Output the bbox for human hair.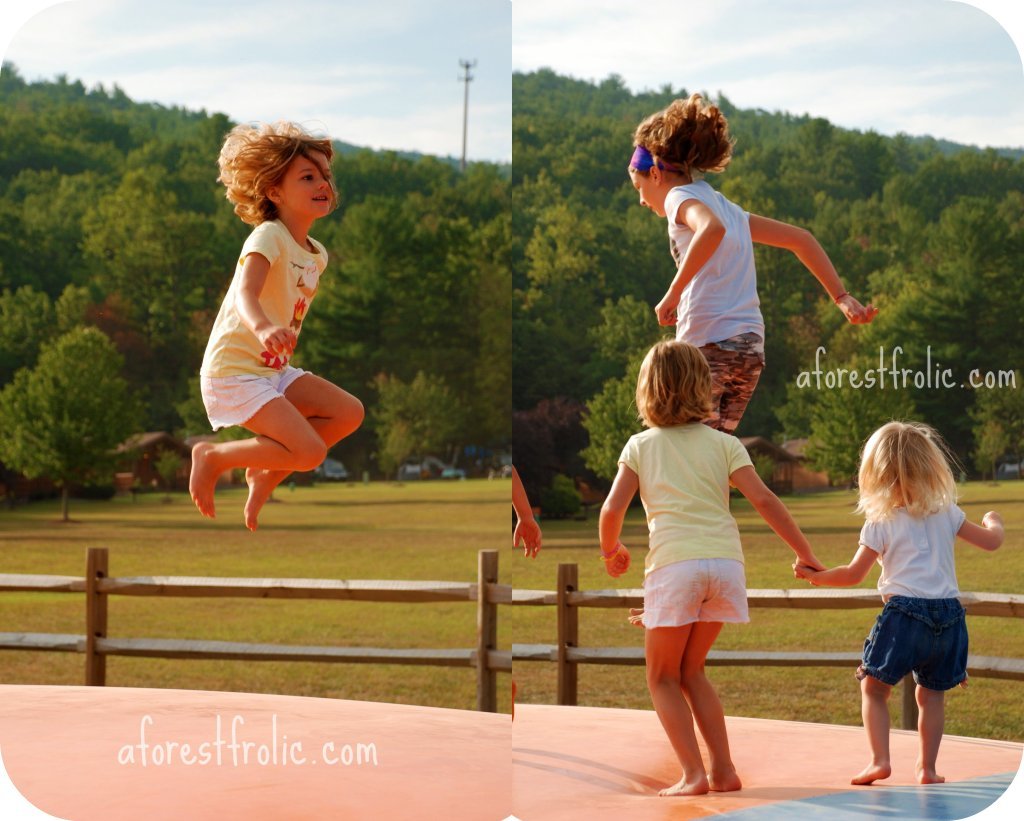
[214, 118, 329, 234].
